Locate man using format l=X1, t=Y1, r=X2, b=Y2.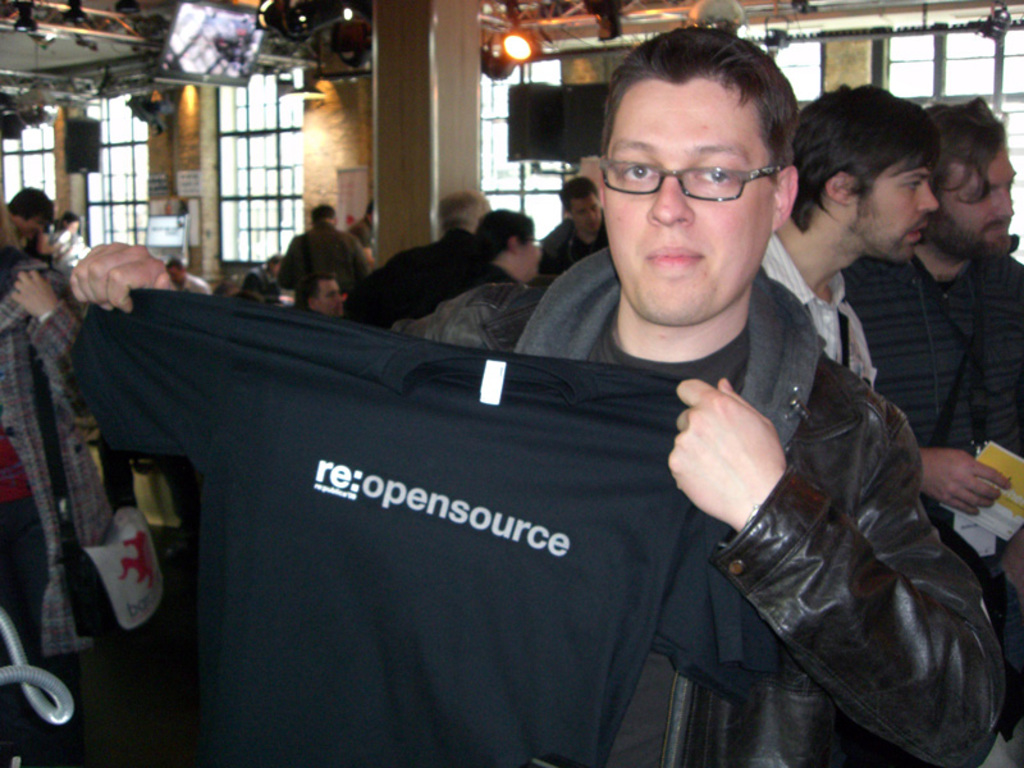
l=276, t=204, r=369, b=291.
